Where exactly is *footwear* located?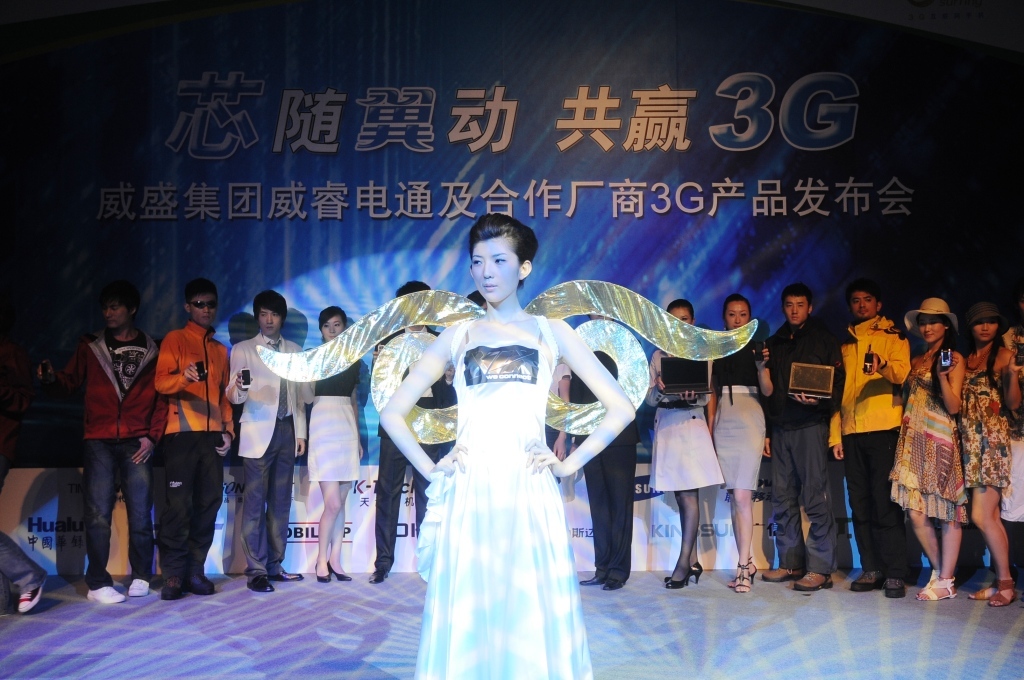
Its bounding box is 984 580 1018 607.
